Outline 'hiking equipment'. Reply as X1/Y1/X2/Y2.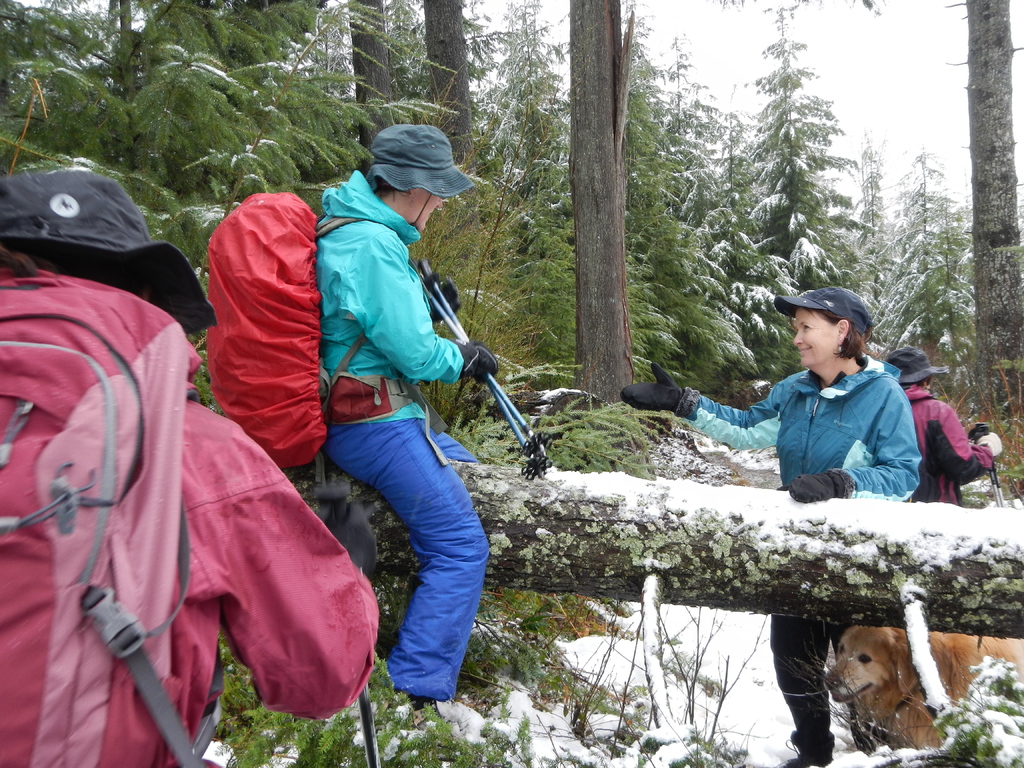
621/363/700/417.
